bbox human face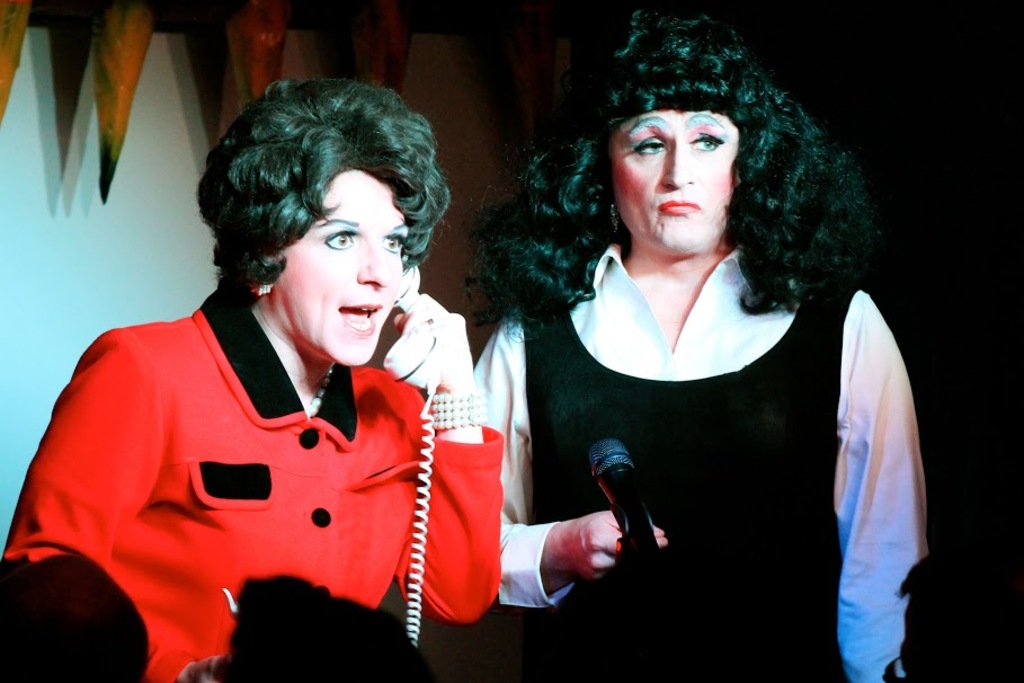
(x1=267, y1=170, x2=412, y2=375)
